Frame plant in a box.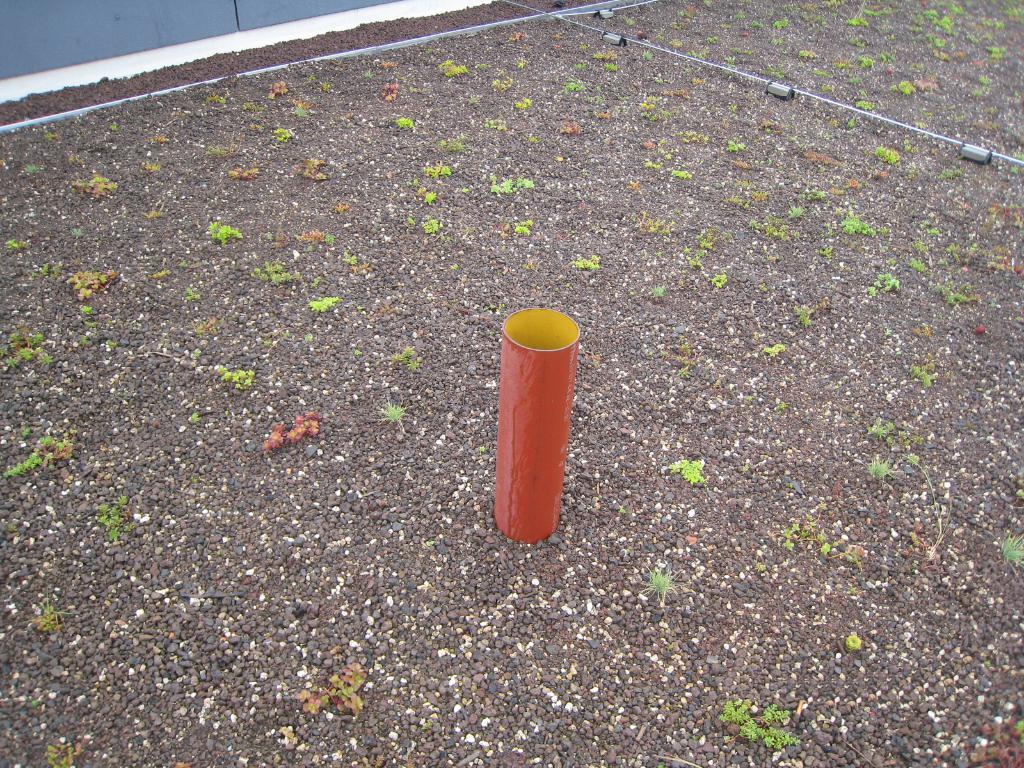
[left=307, top=294, right=339, bottom=319].
